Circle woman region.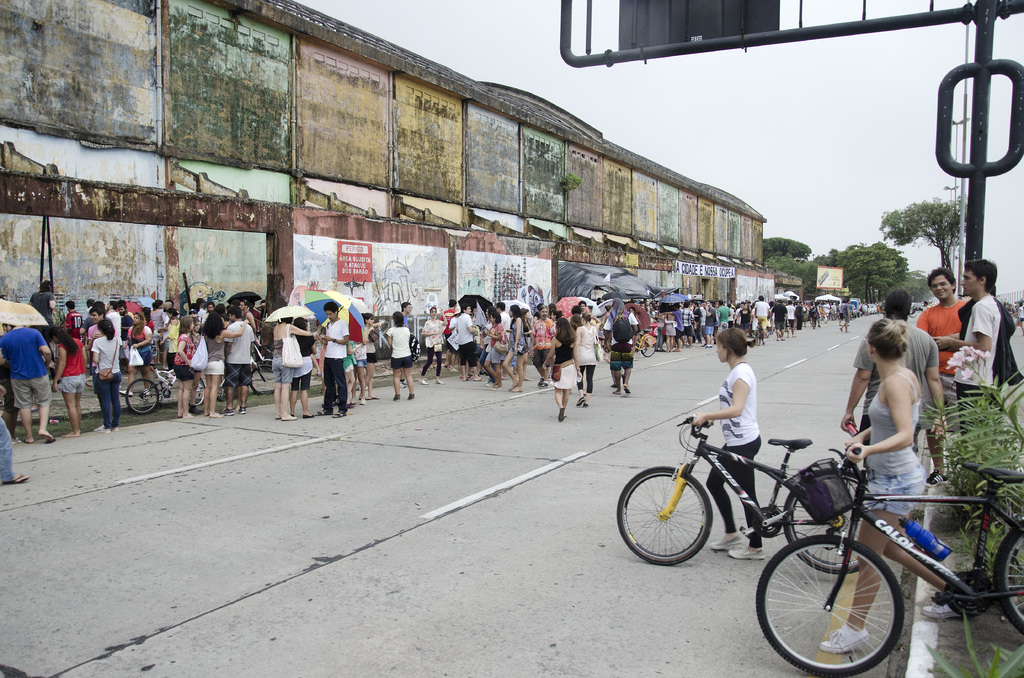
Region: bbox=(481, 308, 508, 389).
